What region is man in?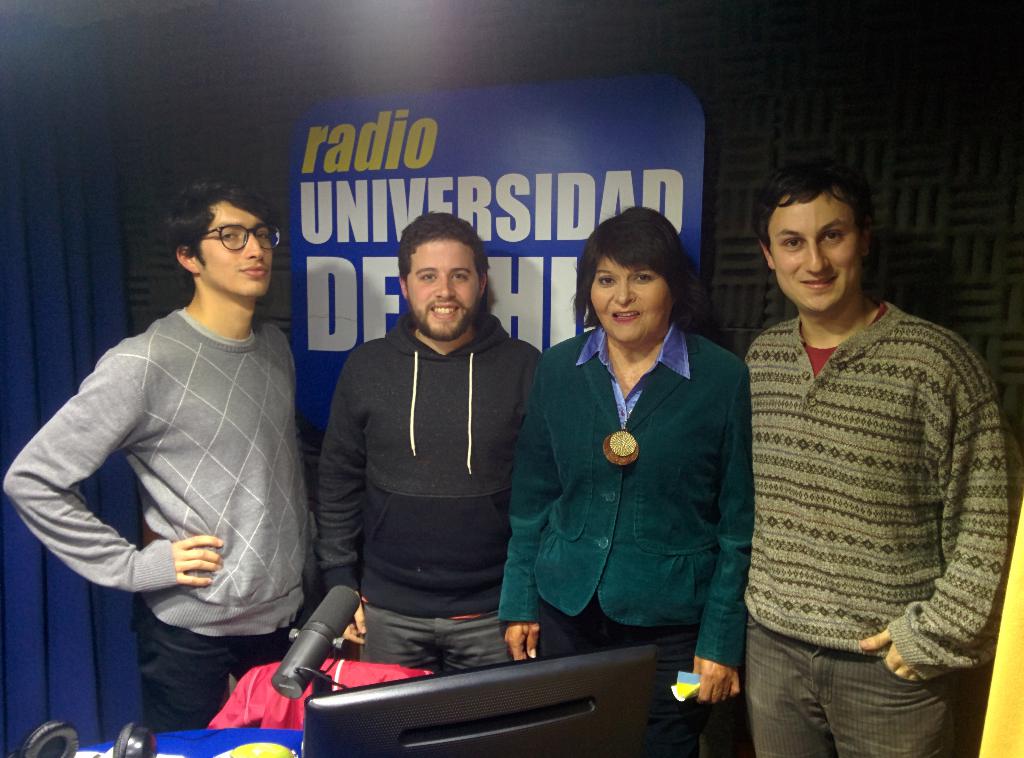
box=[748, 162, 1023, 757].
